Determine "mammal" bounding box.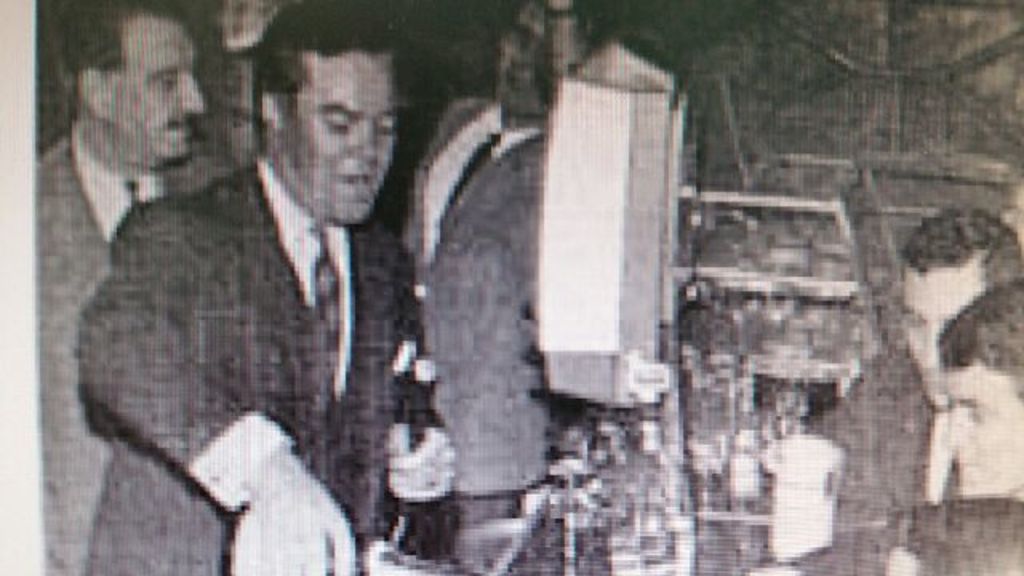
Determined: bbox=[30, 0, 232, 574].
